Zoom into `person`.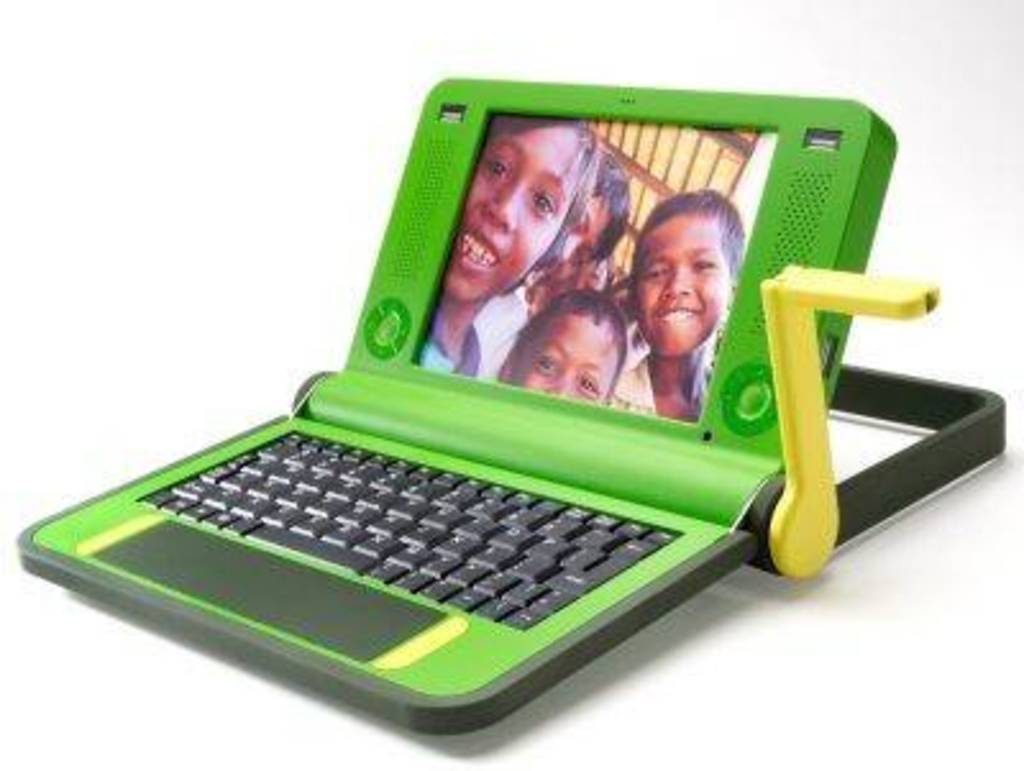
Zoom target: box(415, 115, 594, 377).
